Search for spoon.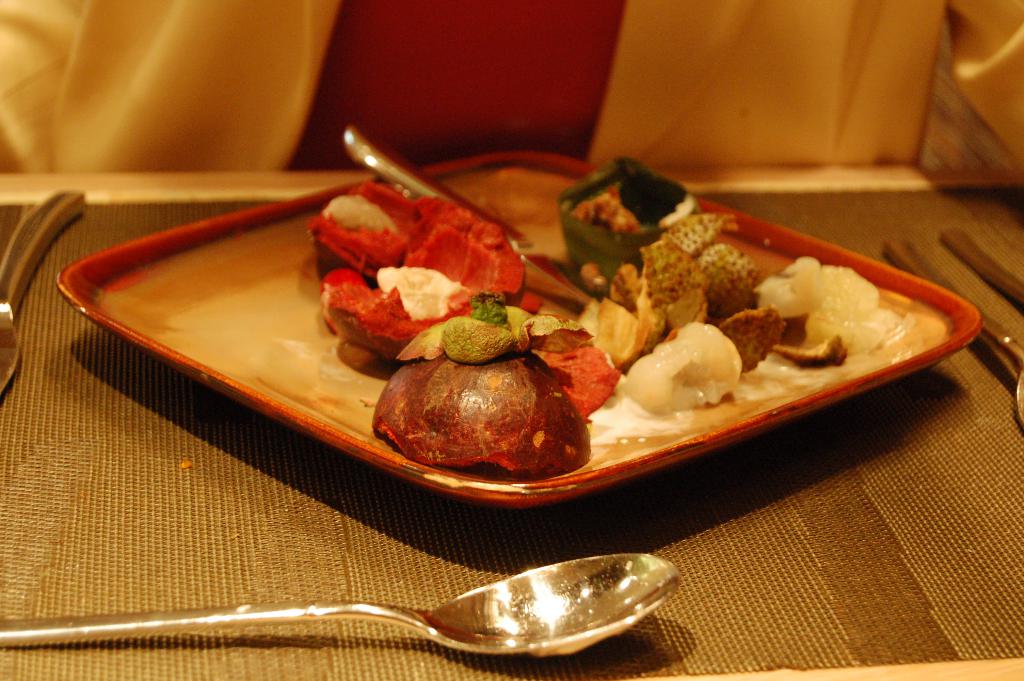
Found at {"left": 884, "top": 237, "right": 1023, "bottom": 421}.
